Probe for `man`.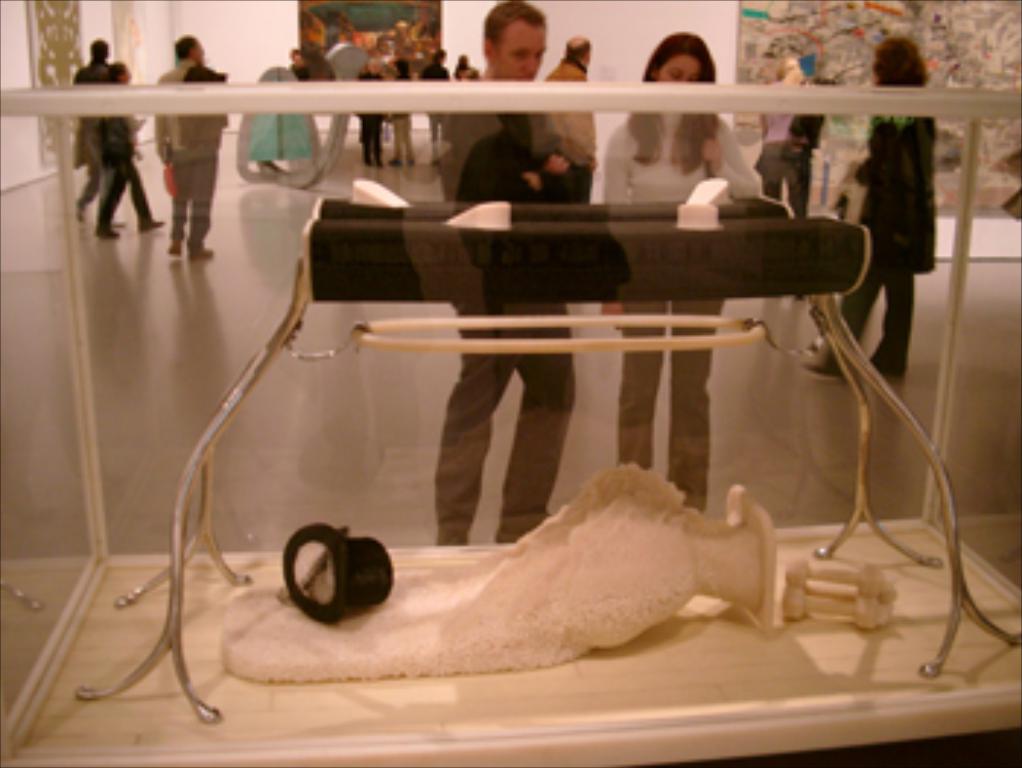
Probe result: box=[432, 0, 581, 543].
